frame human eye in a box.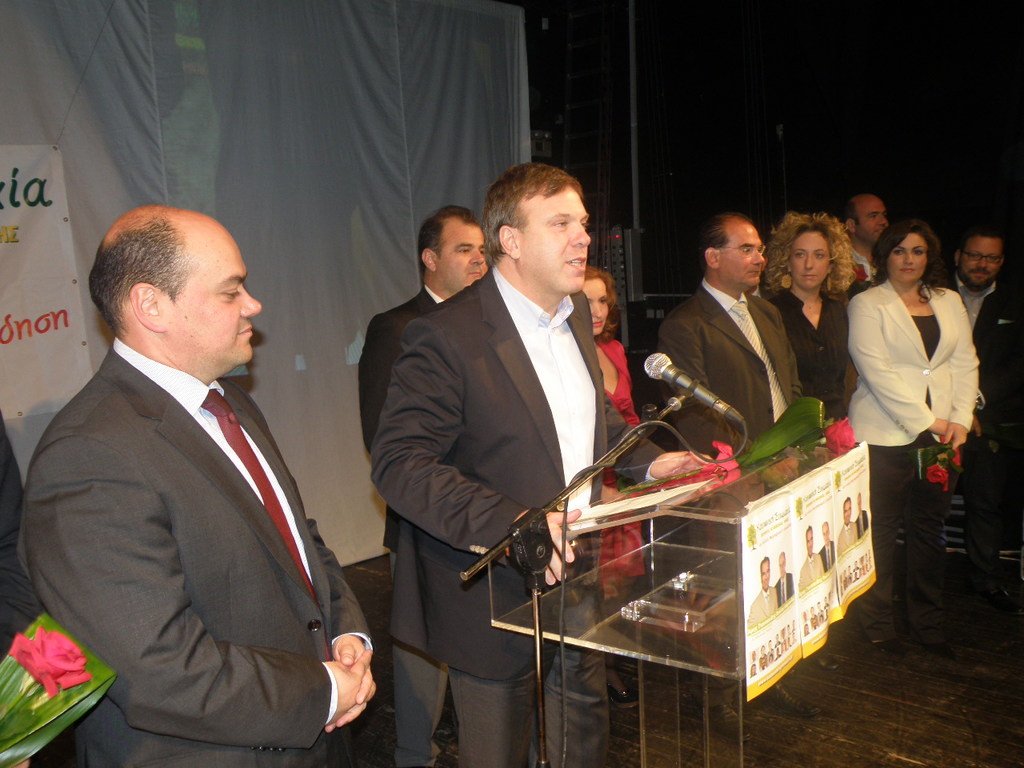
left=550, top=217, right=570, bottom=234.
